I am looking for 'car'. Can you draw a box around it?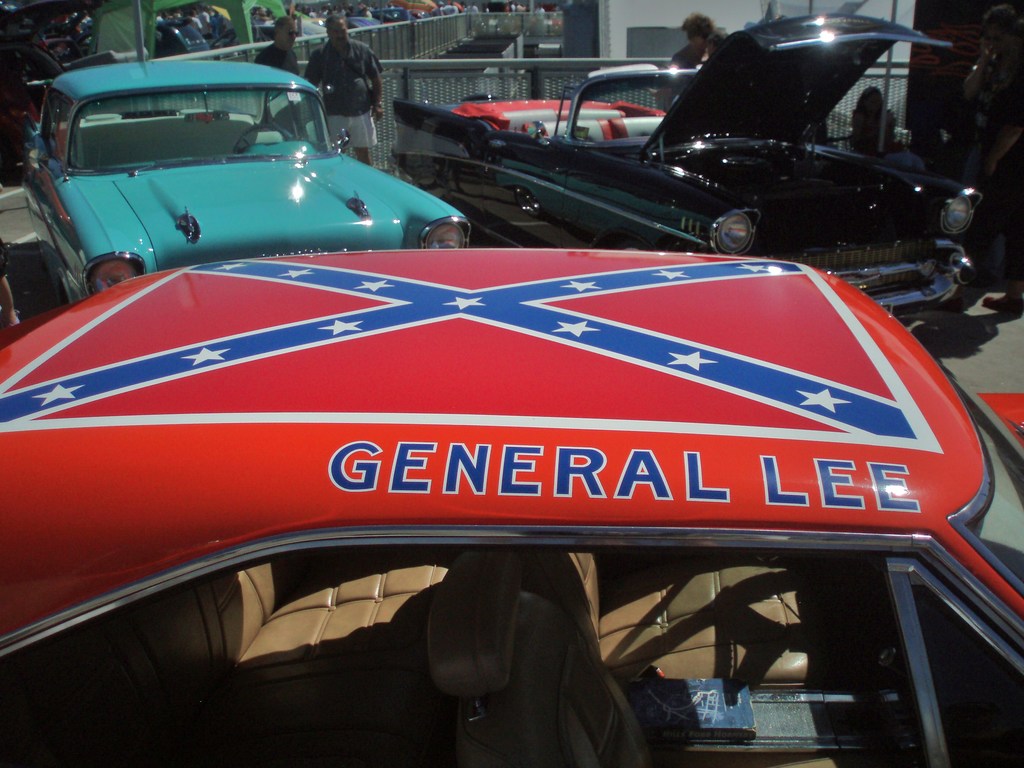
Sure, the bounding box is x1=0, y1=245, x2=1023, y2=766.
